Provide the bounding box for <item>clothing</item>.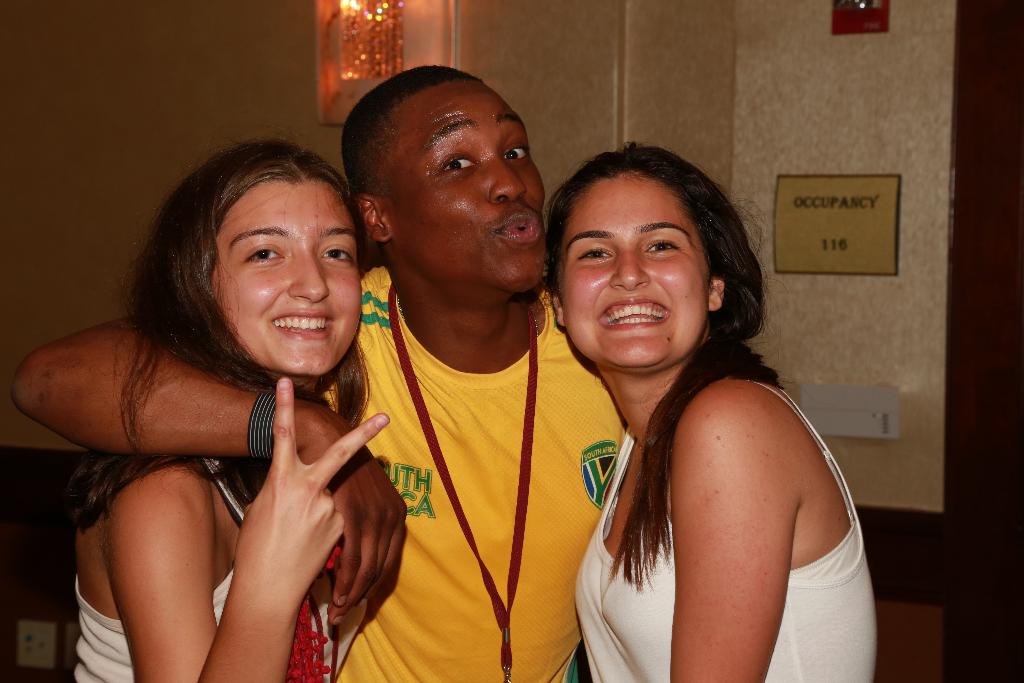
587,343,869,657.
